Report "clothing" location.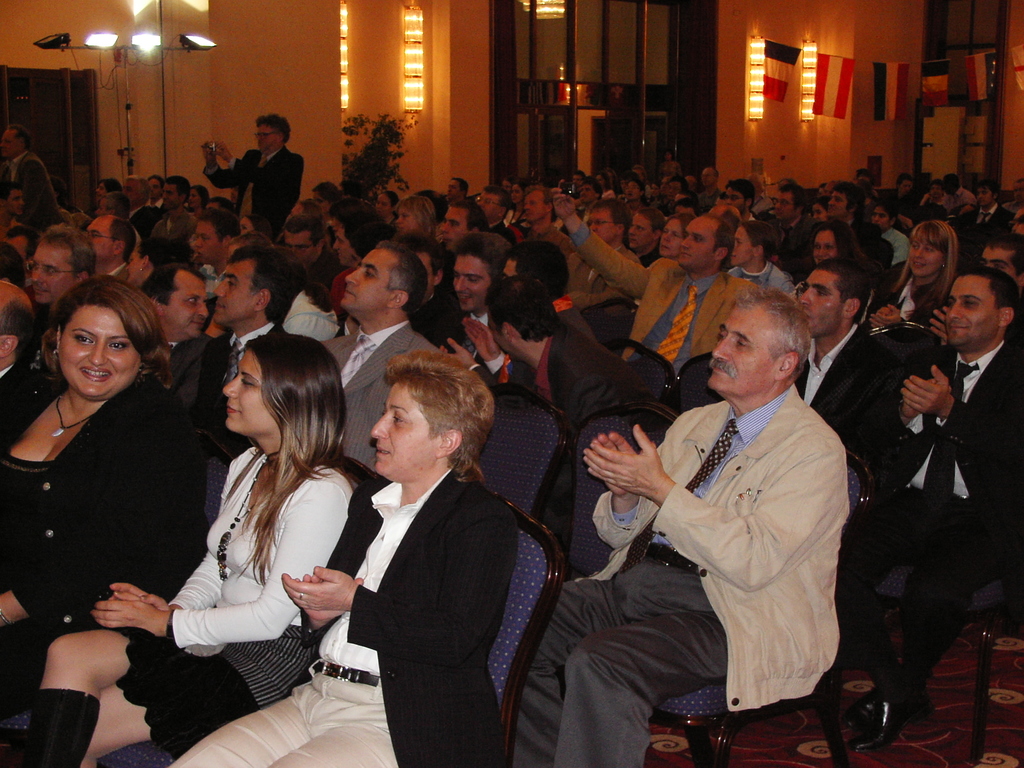
Report: {"x1": 883, "y1": 268, "x2": 952, "y2": 323}.
